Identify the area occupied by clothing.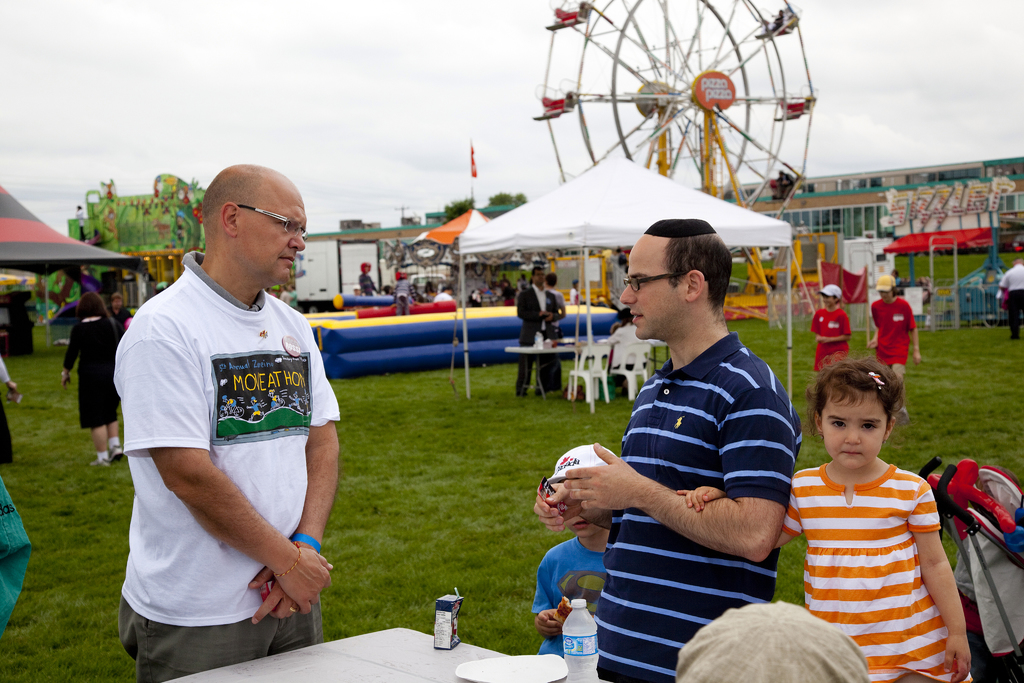
Area: 569:288:582:303.
